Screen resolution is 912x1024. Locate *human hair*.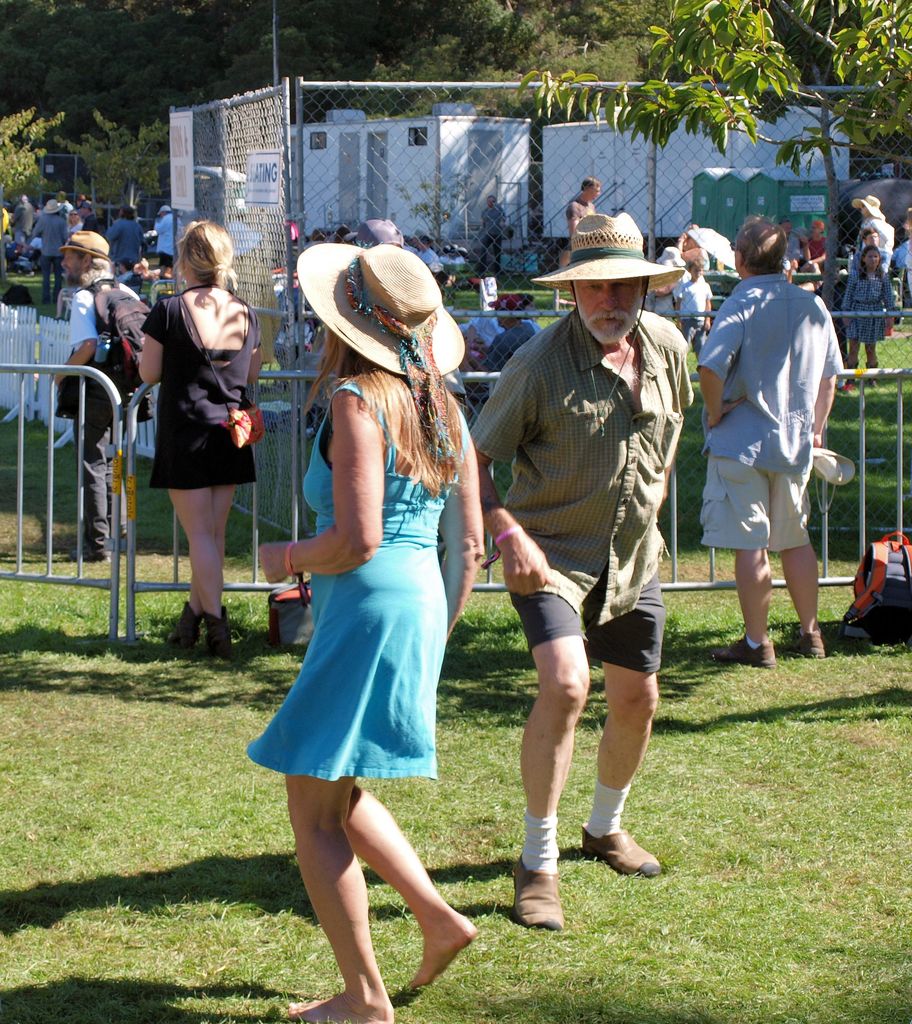
rect(856, 245, 884, 280).
